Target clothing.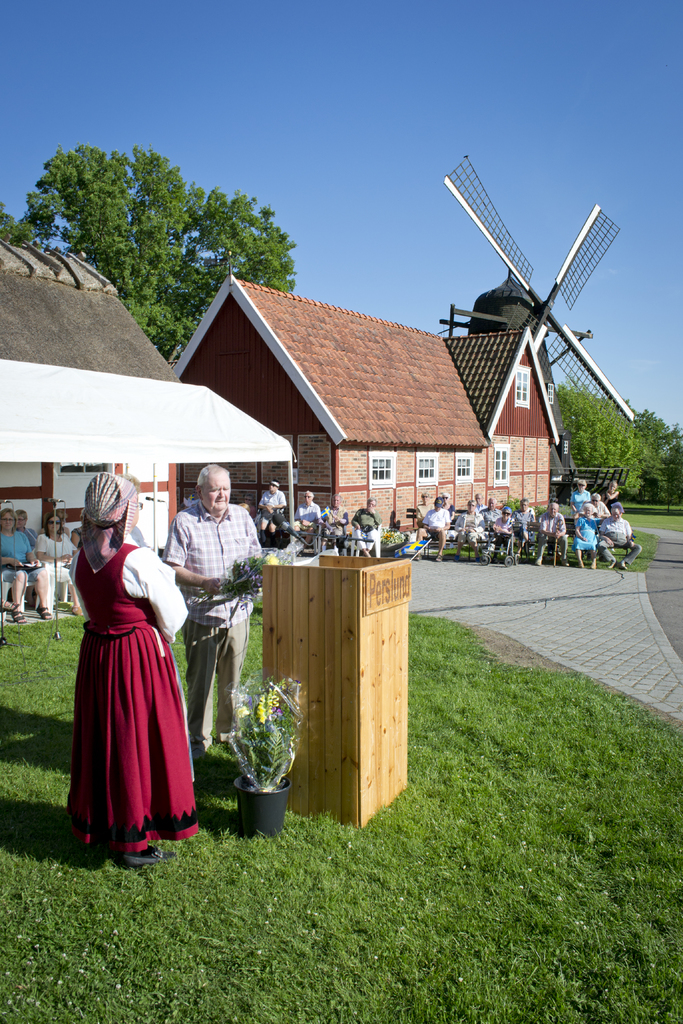
Target region: detection(349, 508, 375, 547).
